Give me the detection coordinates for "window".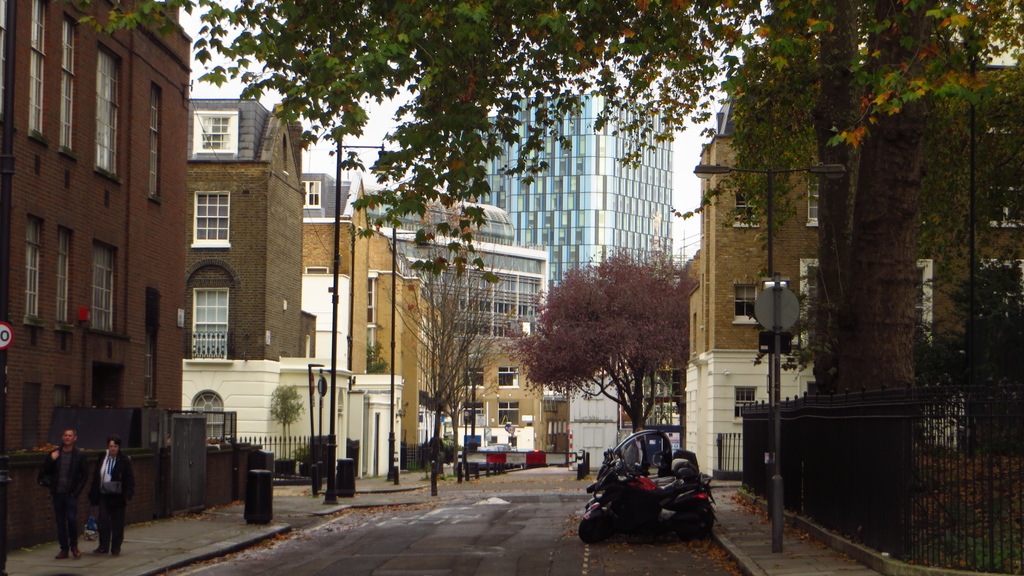
crop(980, 257, 1022, 323).
